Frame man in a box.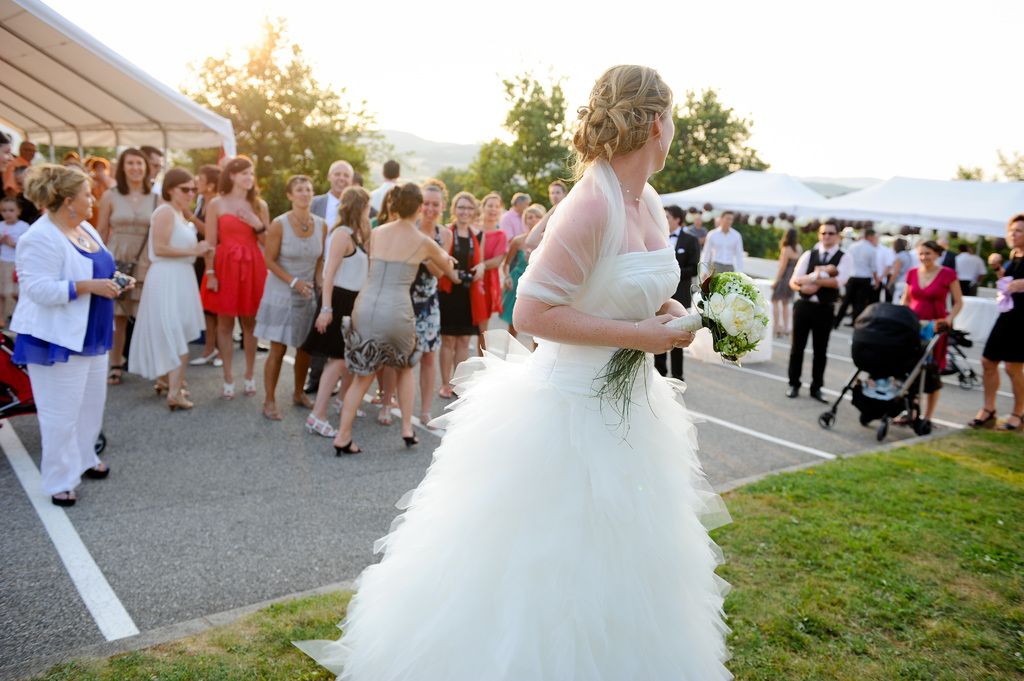
(left=970, top=243, right=988, bottom=285).
